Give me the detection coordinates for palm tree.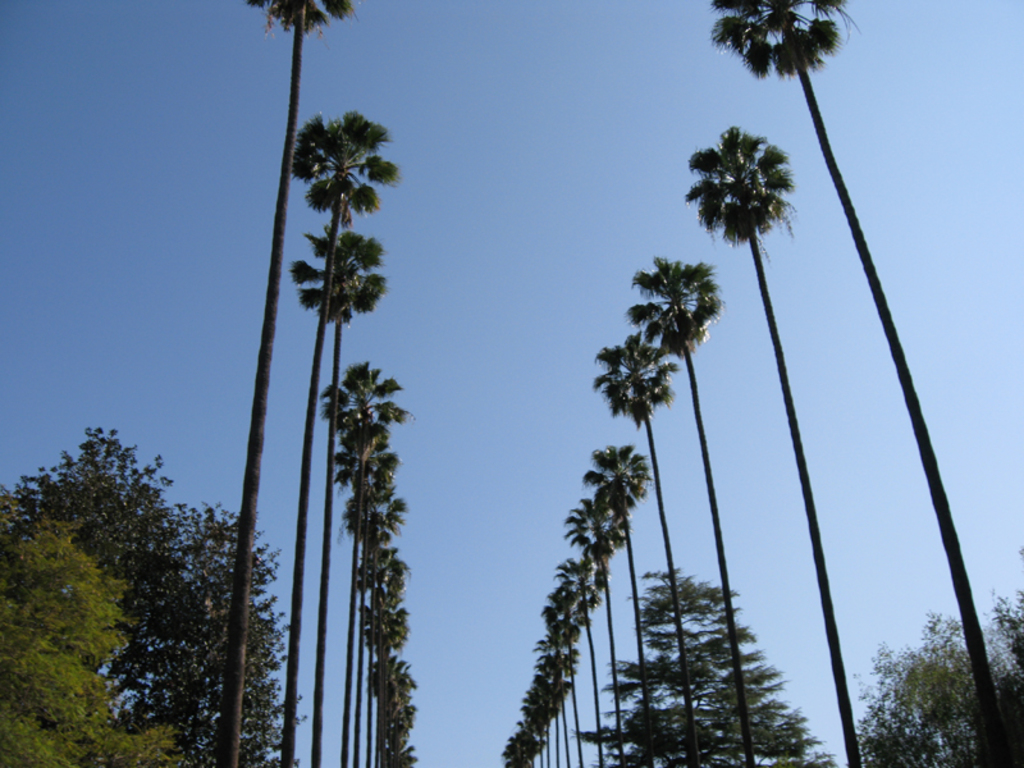
pyautogui.locateOnScreen(287, 236, 365, 755).
